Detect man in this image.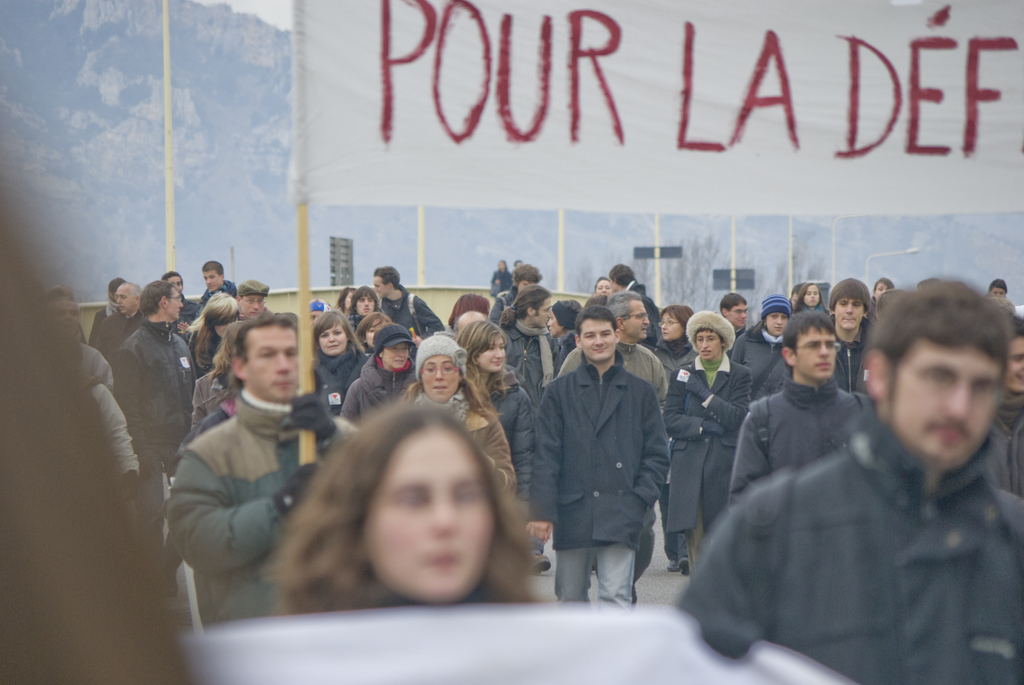
Detection: rect(718, 278, 1023, 657).
